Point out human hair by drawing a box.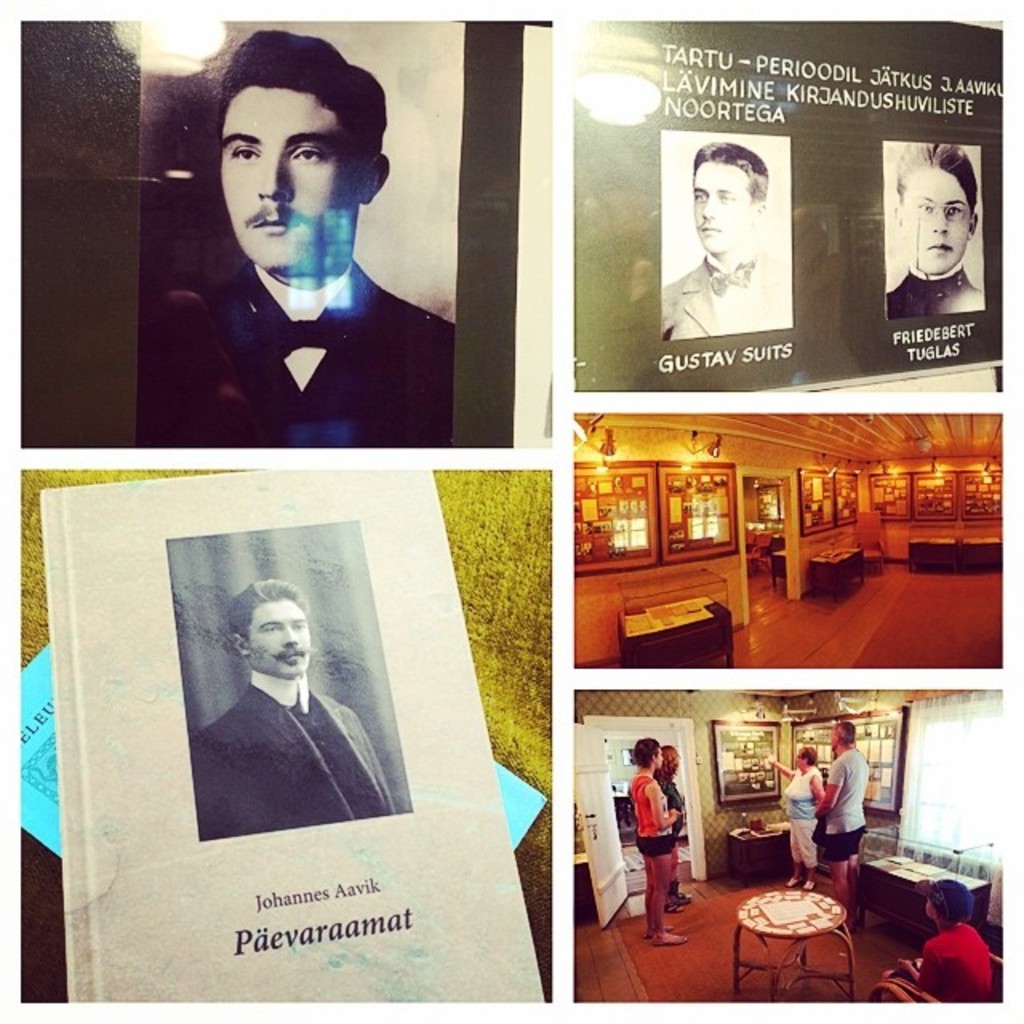
locate(894, 142, 981, 216).
